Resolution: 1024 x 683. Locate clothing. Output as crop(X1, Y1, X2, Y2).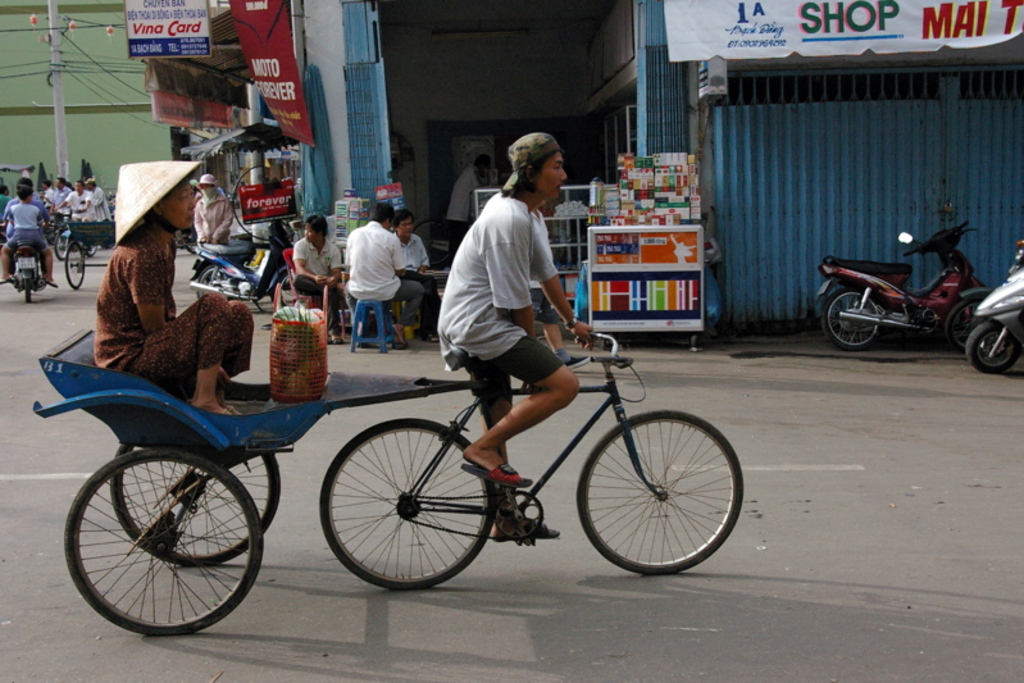
crop(1, 211, 53, 246).
